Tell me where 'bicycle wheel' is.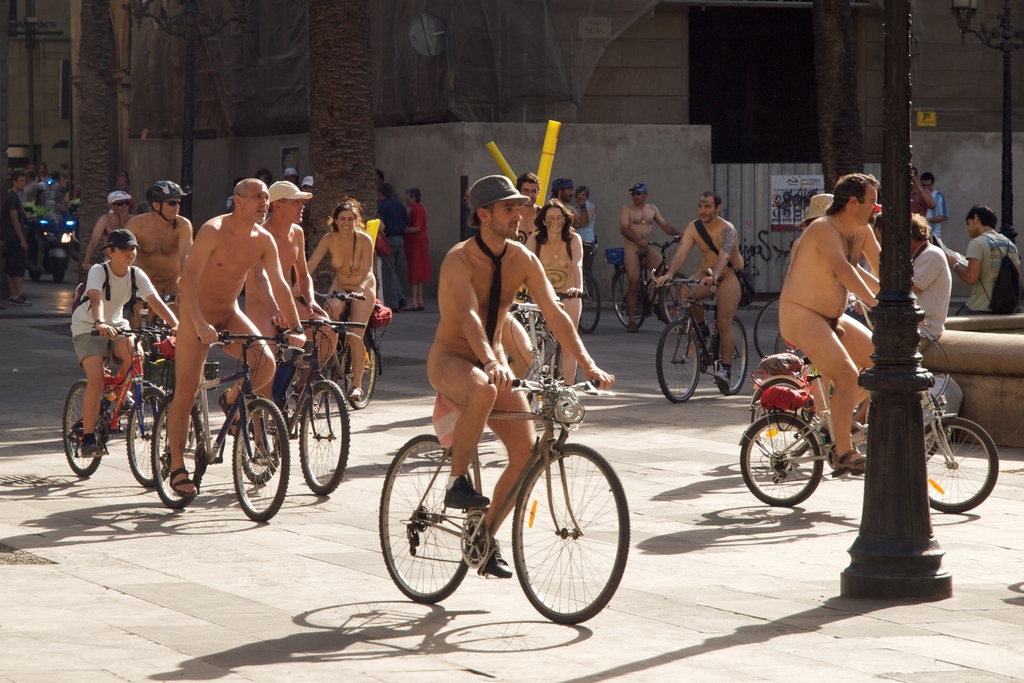
'bicycle wheel' is at pyautogui.locateOnScreen(305, 376, 351, 495).
